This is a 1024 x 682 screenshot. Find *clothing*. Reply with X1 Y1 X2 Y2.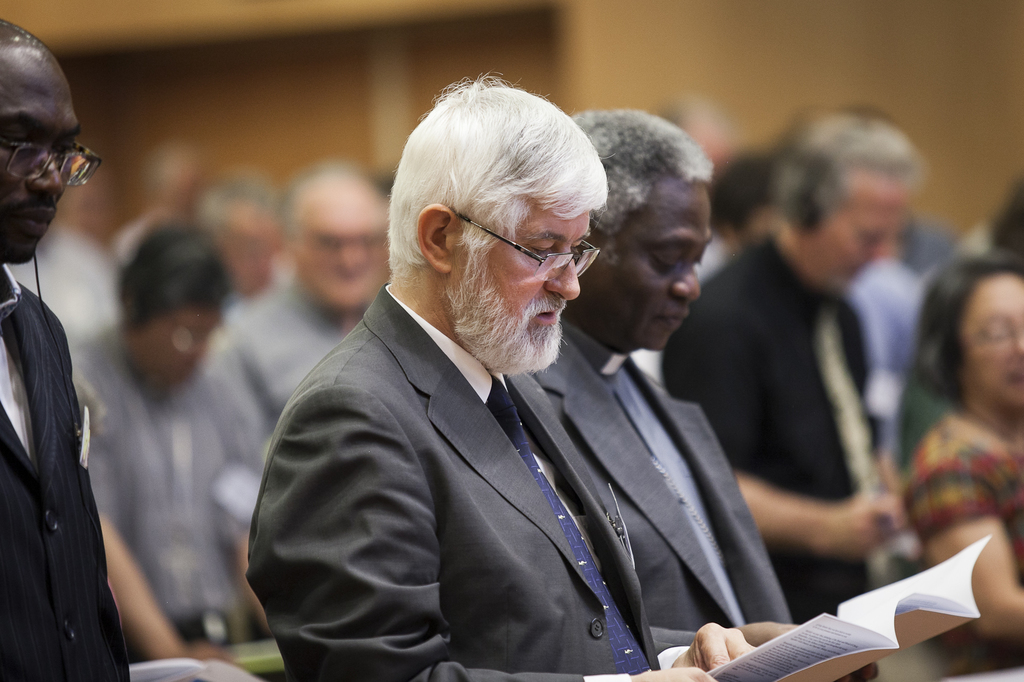
902 398 1023 679.
